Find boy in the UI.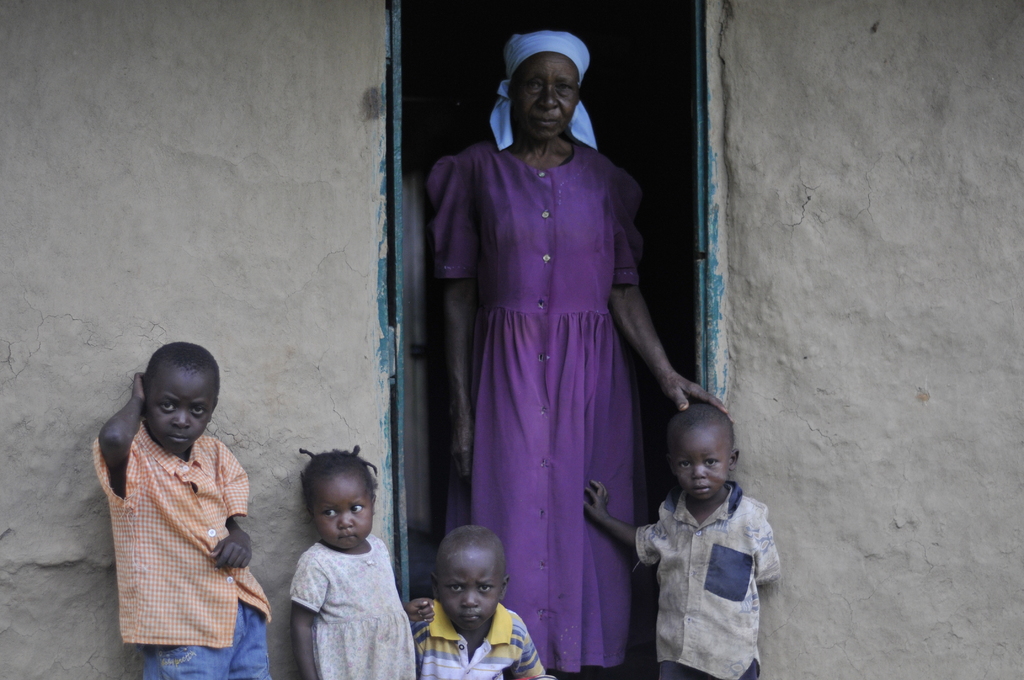
UI element at region(89, 341, 276, 679).
